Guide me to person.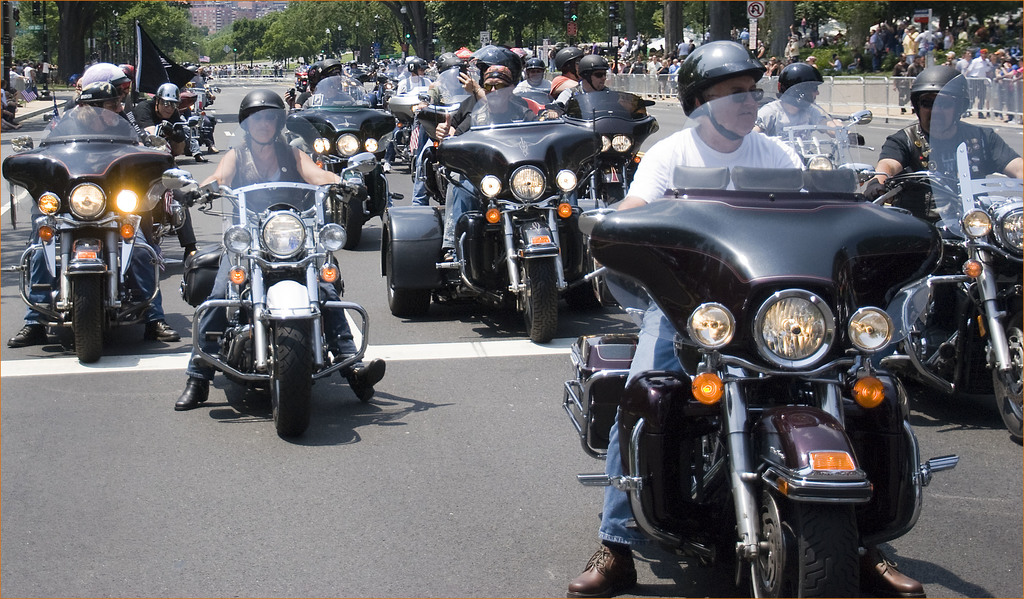
Guidance: x1=436 y1=60 x2=570 y2=268.
